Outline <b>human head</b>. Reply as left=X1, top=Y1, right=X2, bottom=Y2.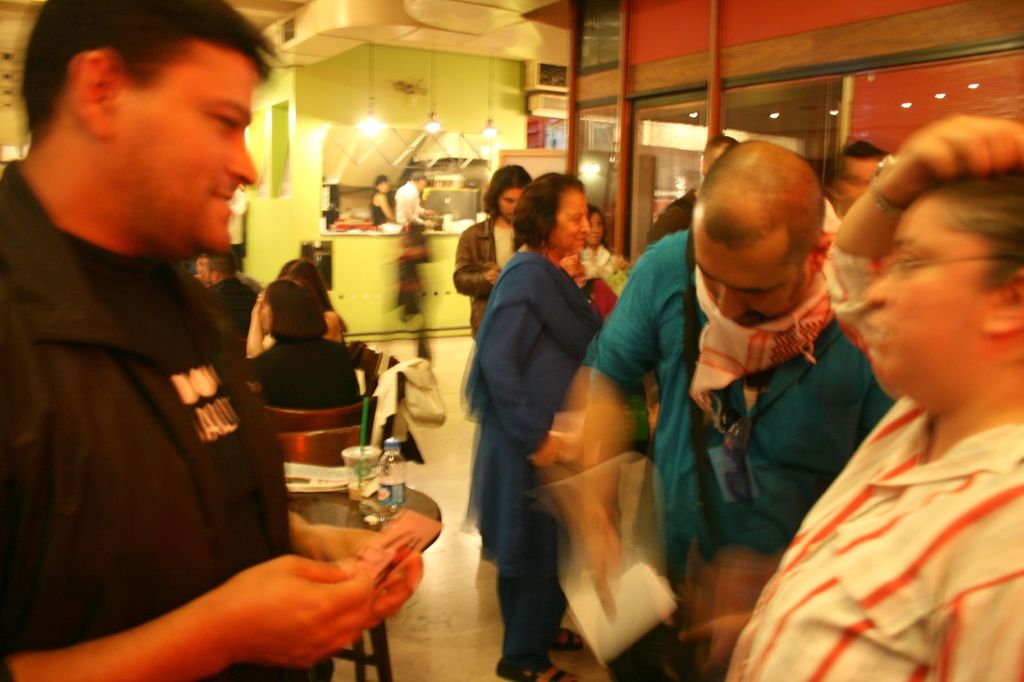
left=259, top=278, right=314, bottom=337.
